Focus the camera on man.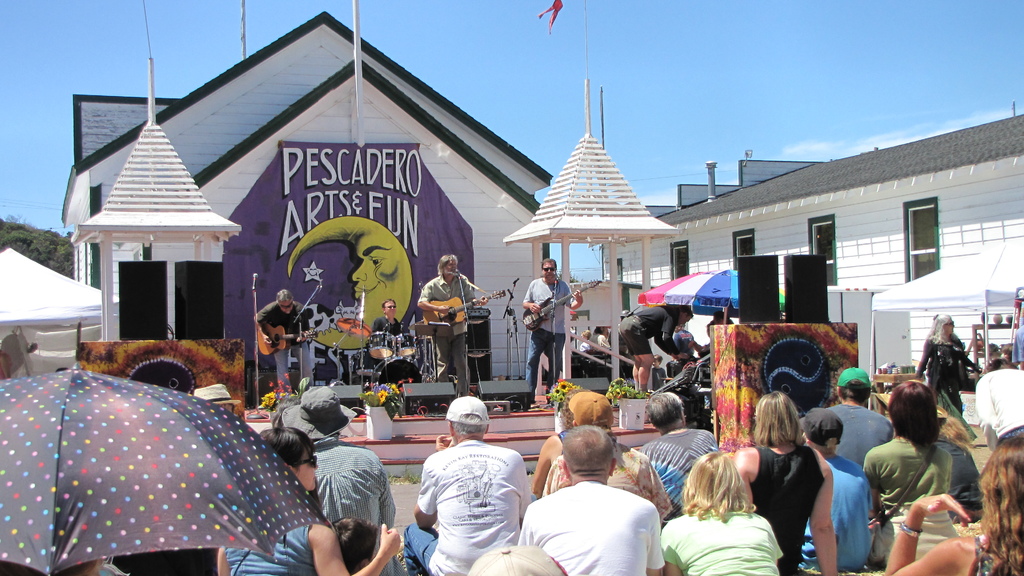
Focus region: crop(251, 289, 320, 404).
